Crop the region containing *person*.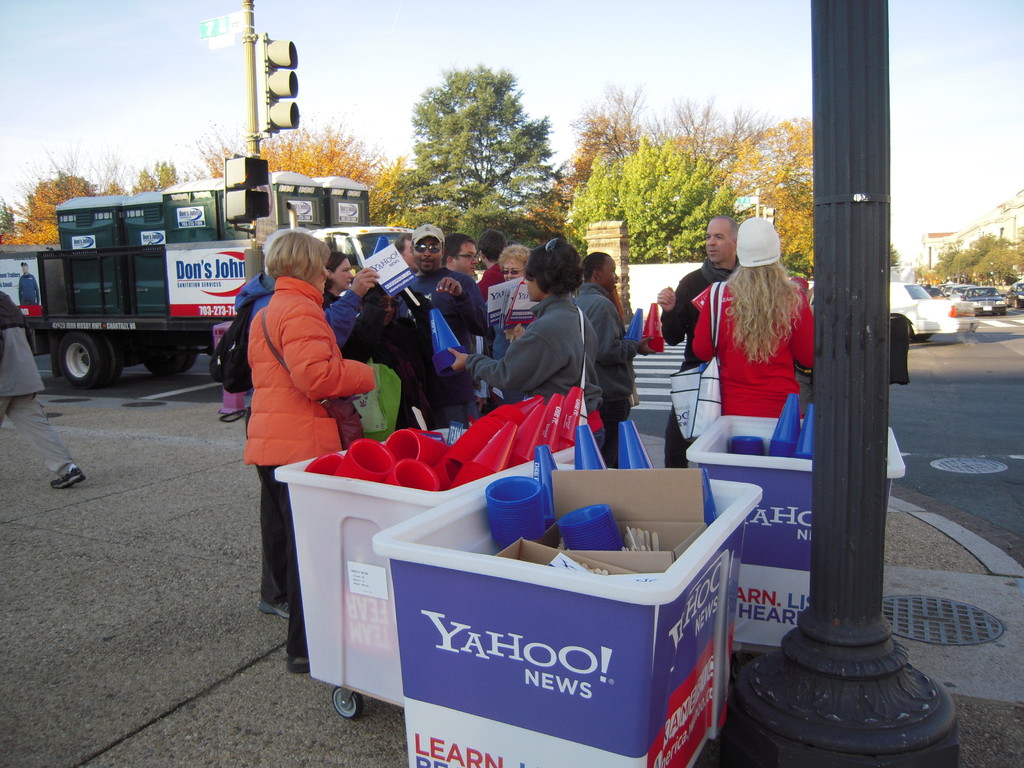
Crop region: bbox=(17, 262, 40, 305).
